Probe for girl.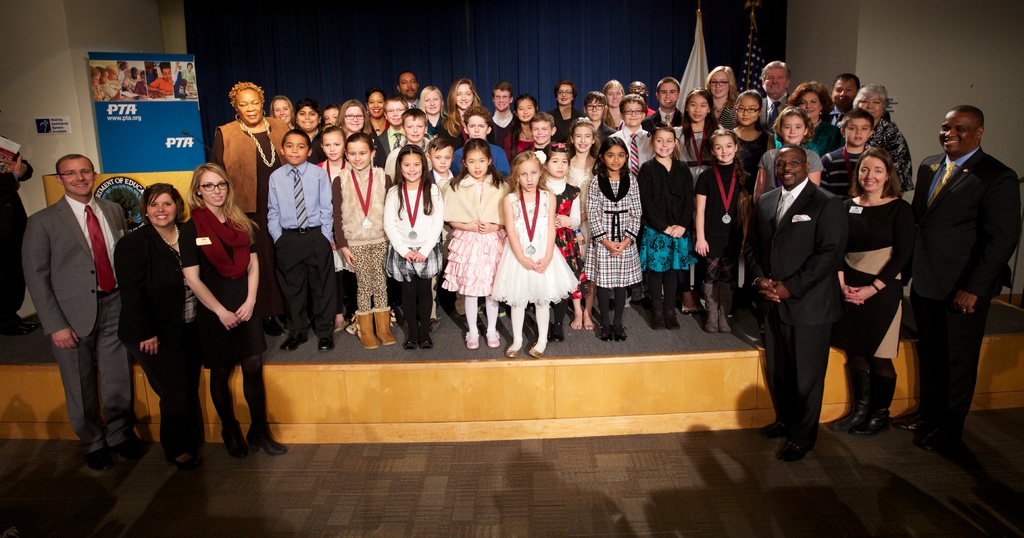
Probe result: 507,93,538,156.
